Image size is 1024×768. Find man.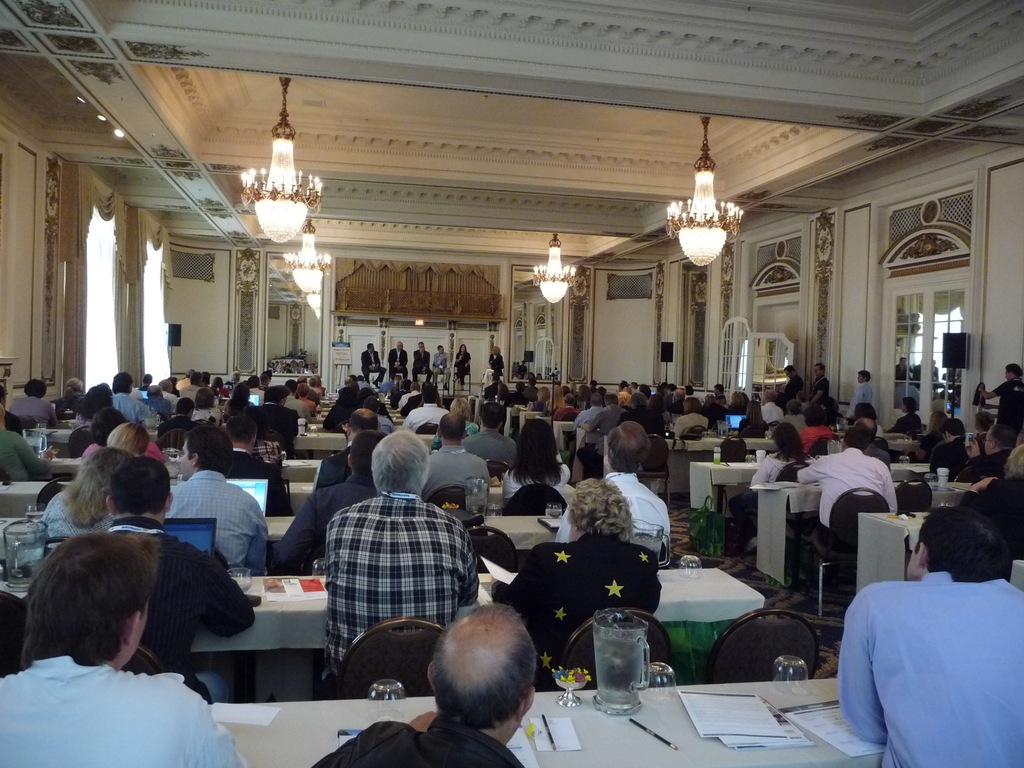
931,421,971,475.
